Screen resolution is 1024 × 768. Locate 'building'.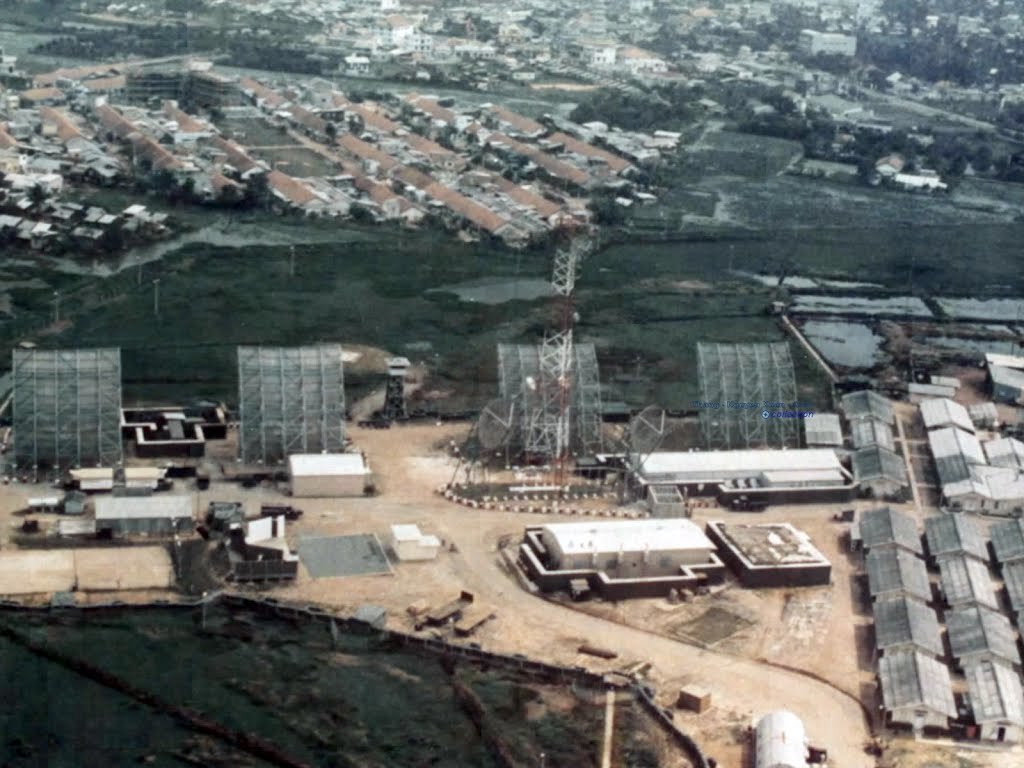
region(881, 652, 947, 723).
